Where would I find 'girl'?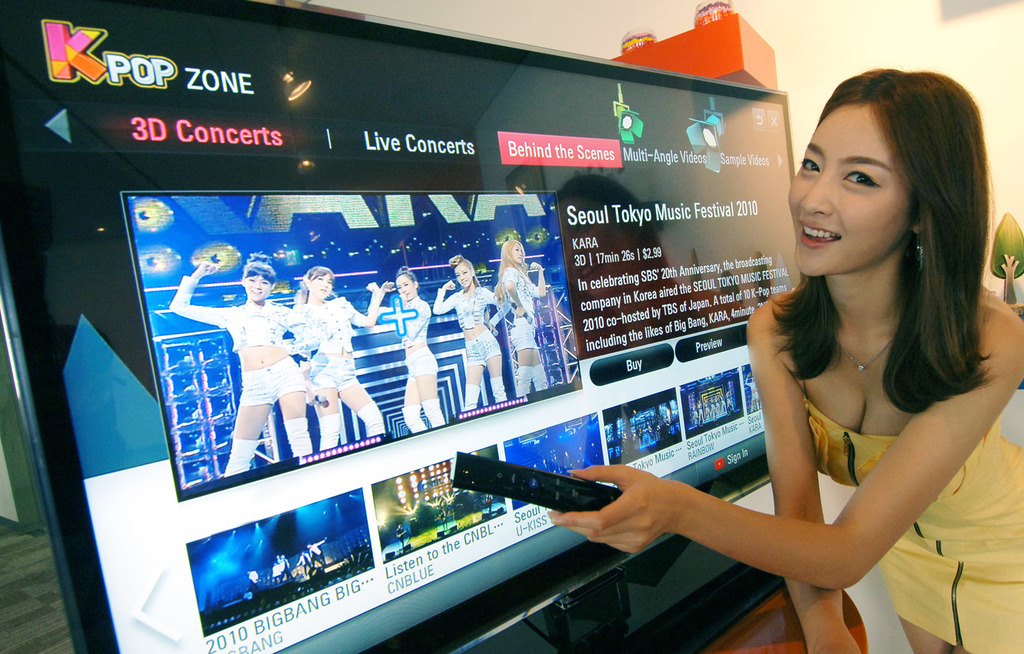
At (289, 264, 388, 451).
